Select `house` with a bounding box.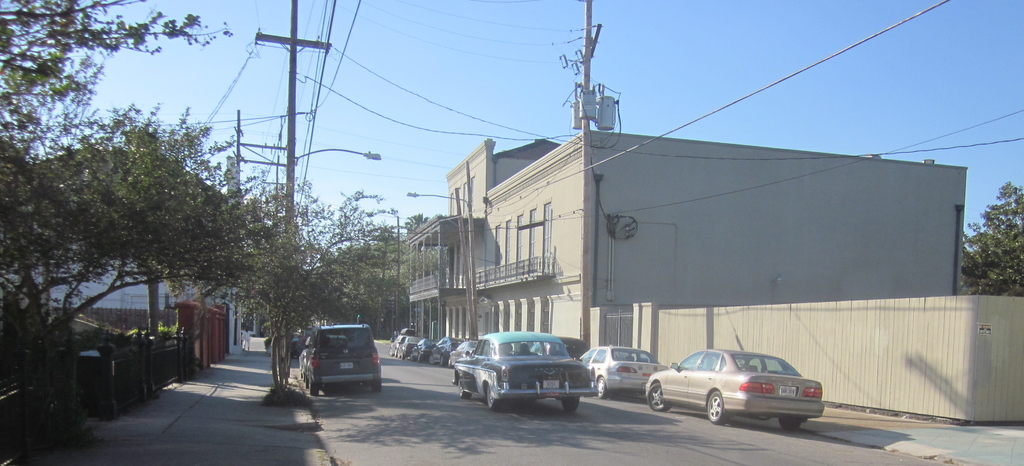
bbox=[481, 125, 590, 366].
